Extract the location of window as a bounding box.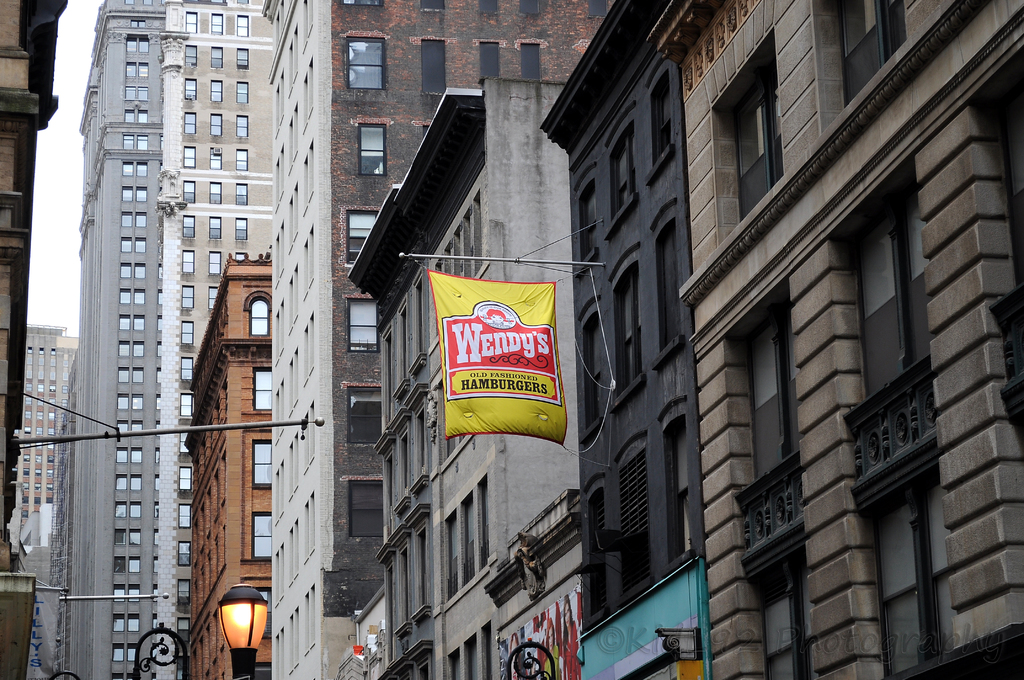
<bbox>182, 73, 196, 101</bbox>.
